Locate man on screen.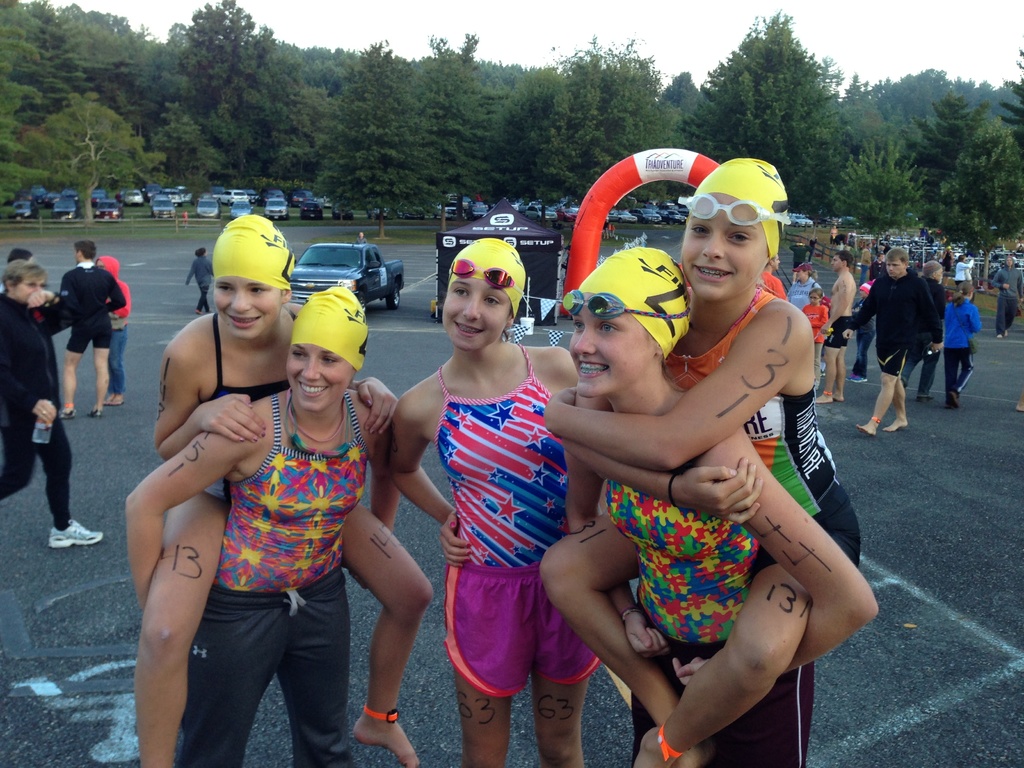
On screen at <bbox>52, 241, 125, 422</bbox>.
